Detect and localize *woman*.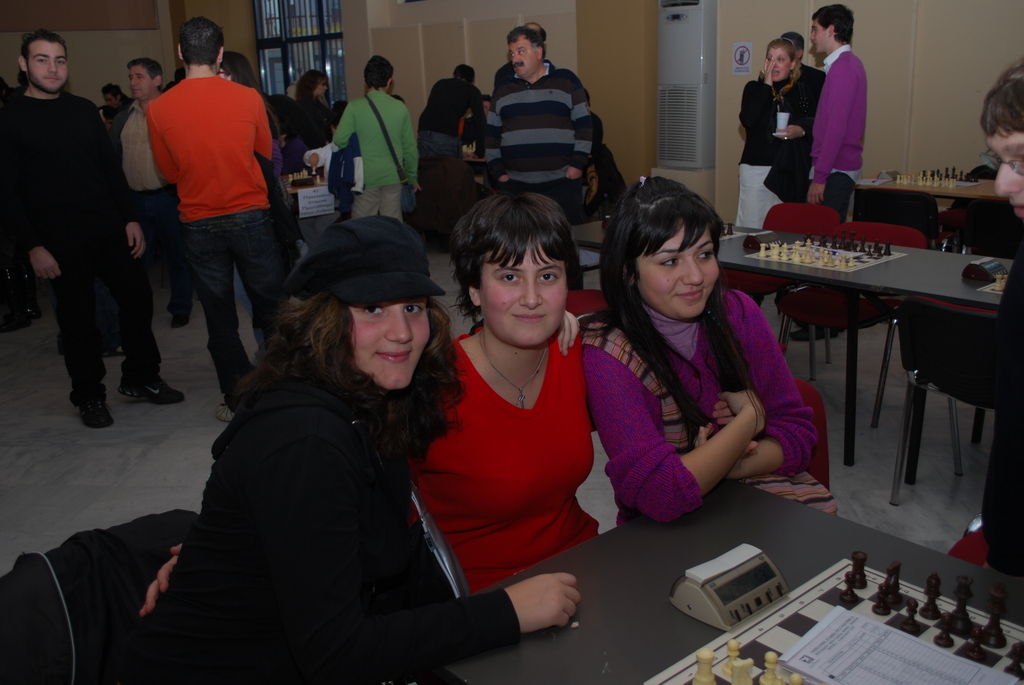
Localized at region(292, 67, 332, 146).
